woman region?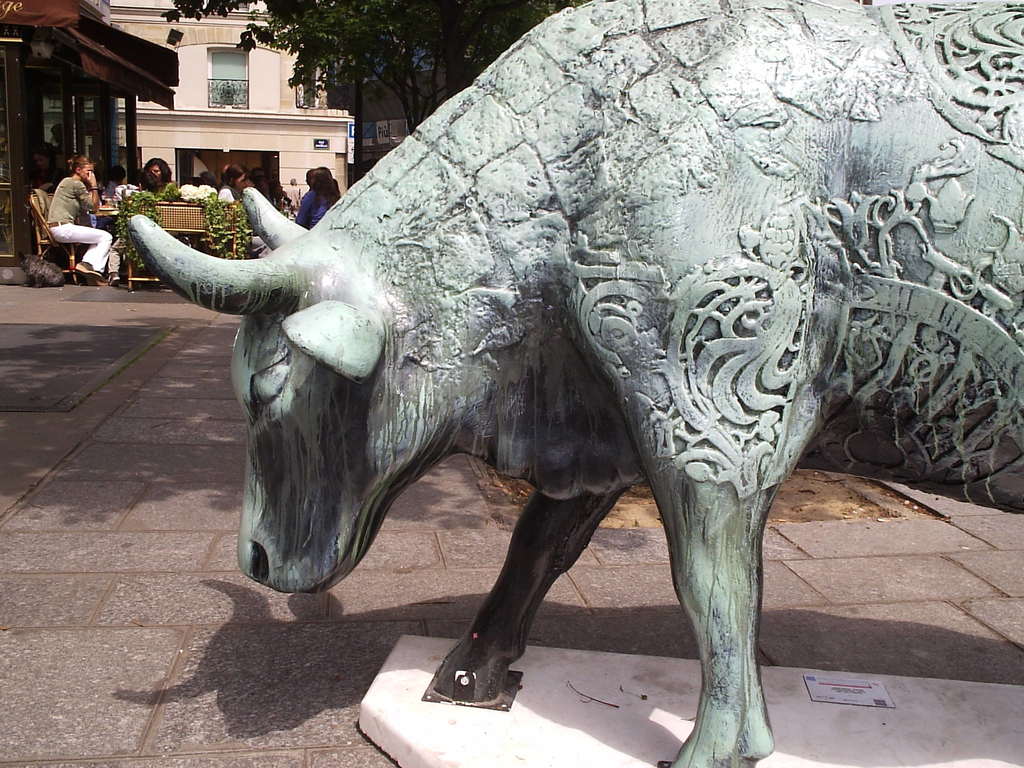
250, 166, 268, 209
